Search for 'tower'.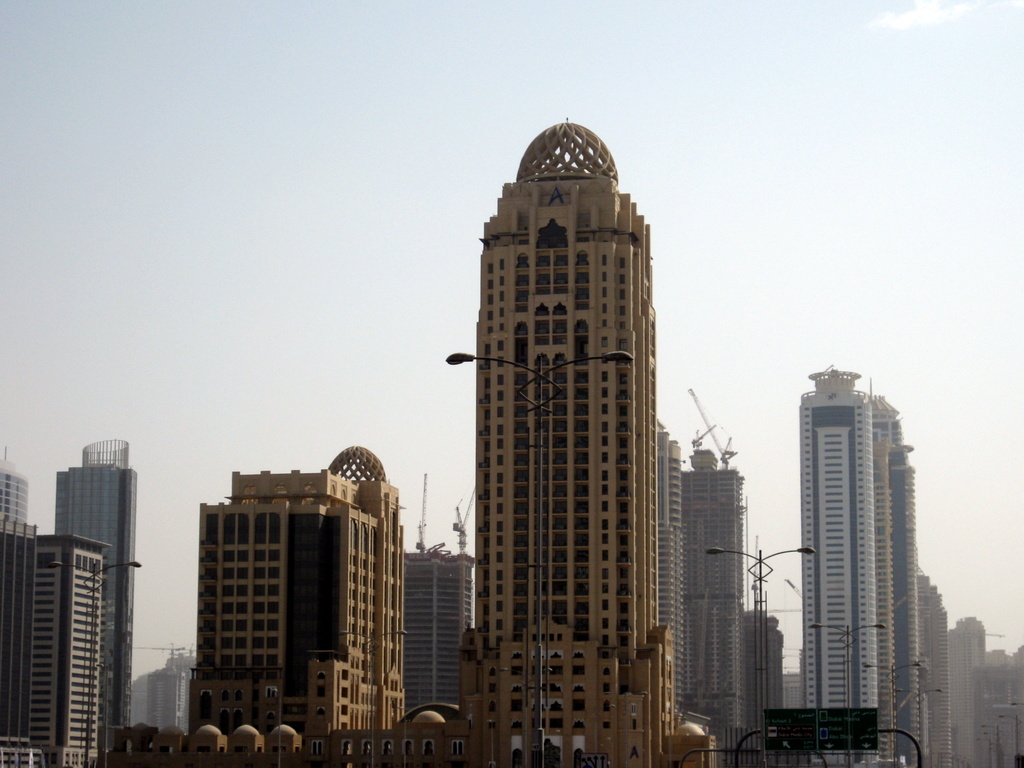
Found at BBox(435, 109, 705, 721).
